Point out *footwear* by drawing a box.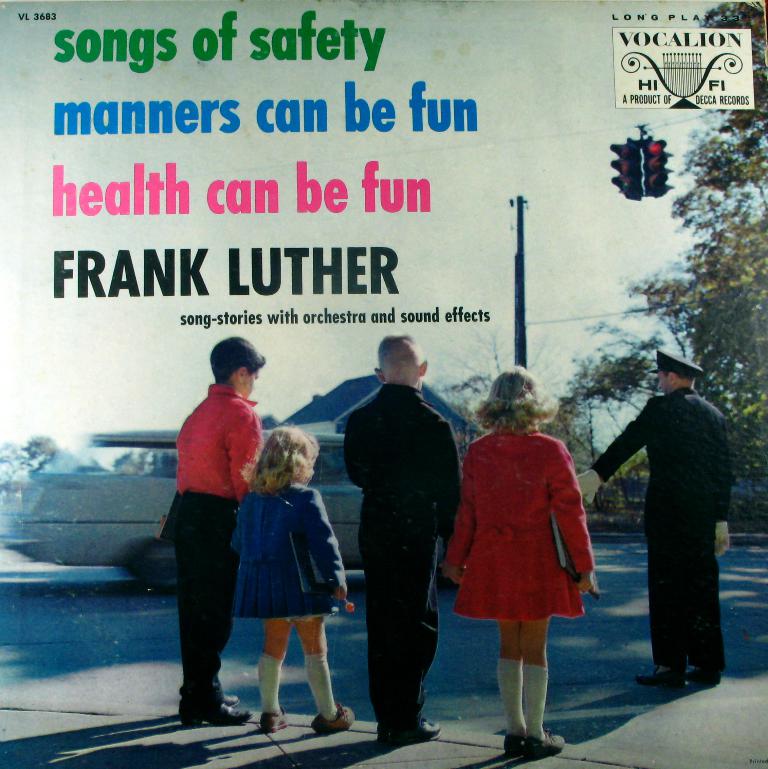
[left=179, top=695, right=252, bottom=725].
